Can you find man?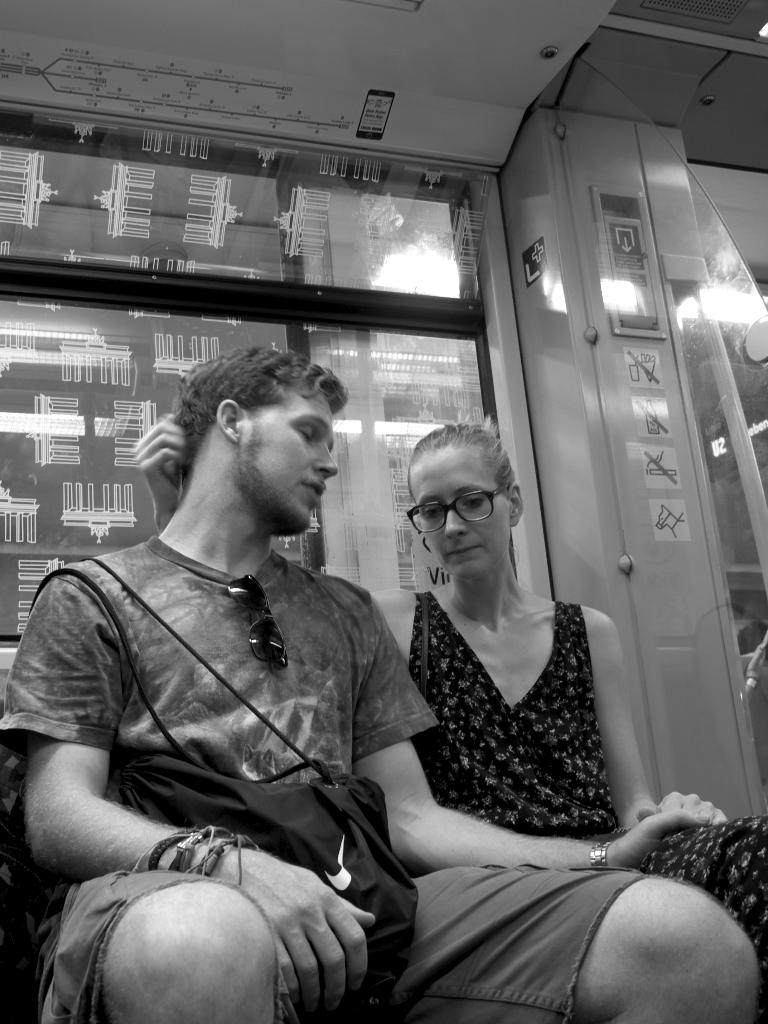
Yes, bounding box: (0,350,758,1023).
